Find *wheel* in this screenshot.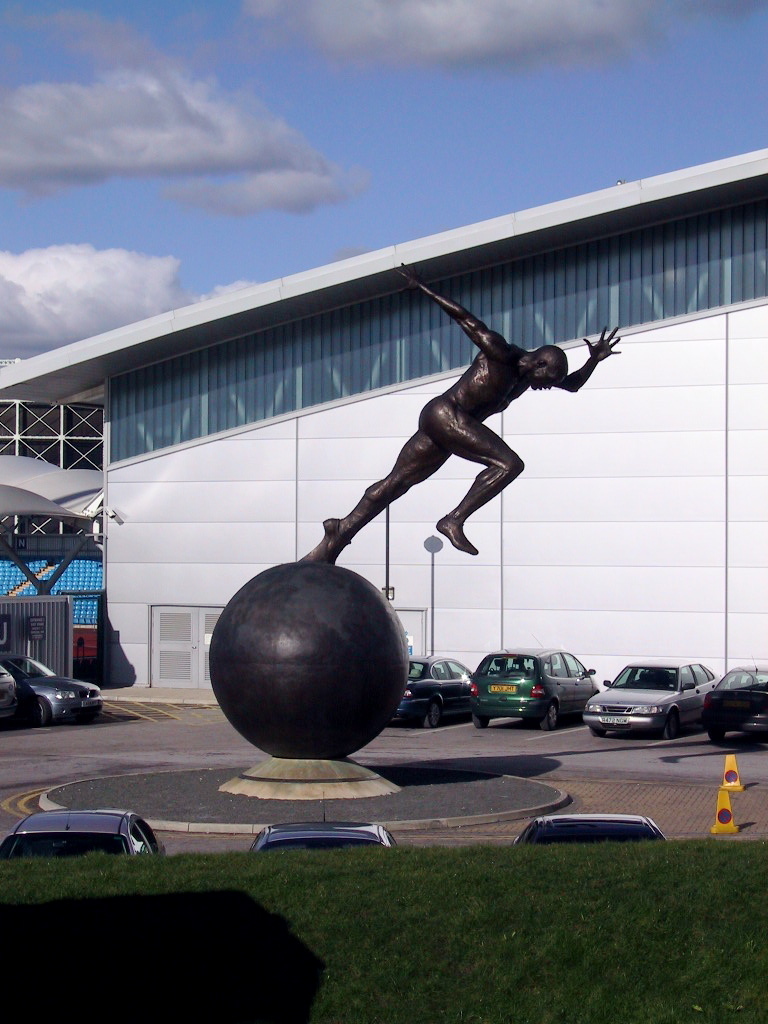
The bounding box for *wheel* is locate(535, 698, 558, 733).
